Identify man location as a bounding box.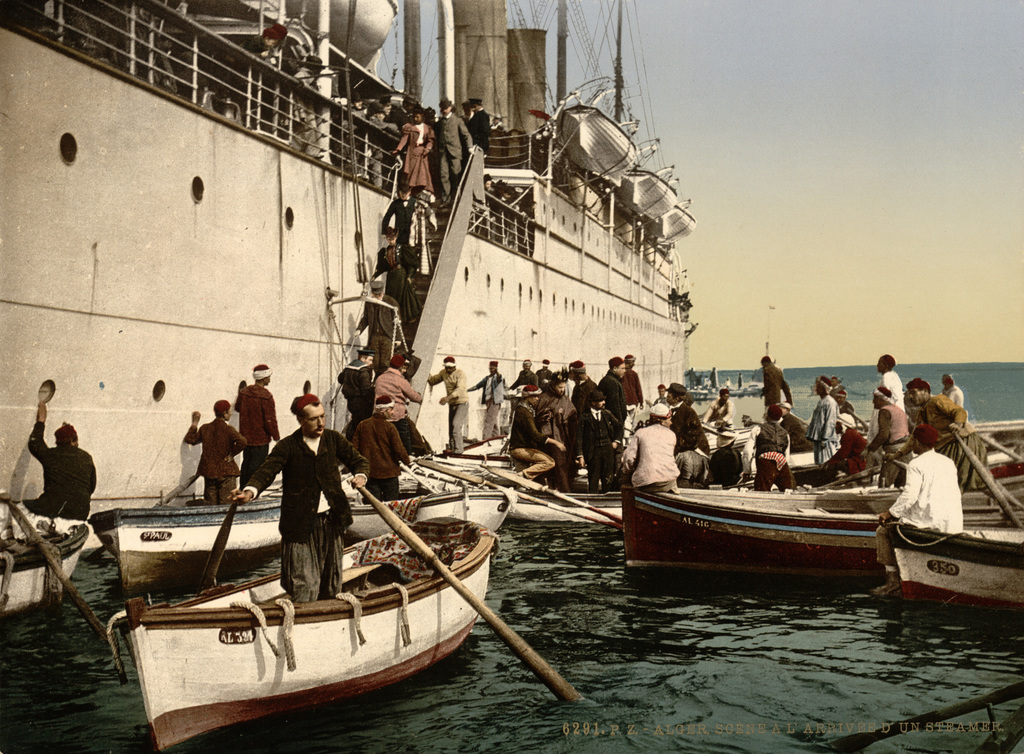
left=348, top=395, right=414, bottom=505.
